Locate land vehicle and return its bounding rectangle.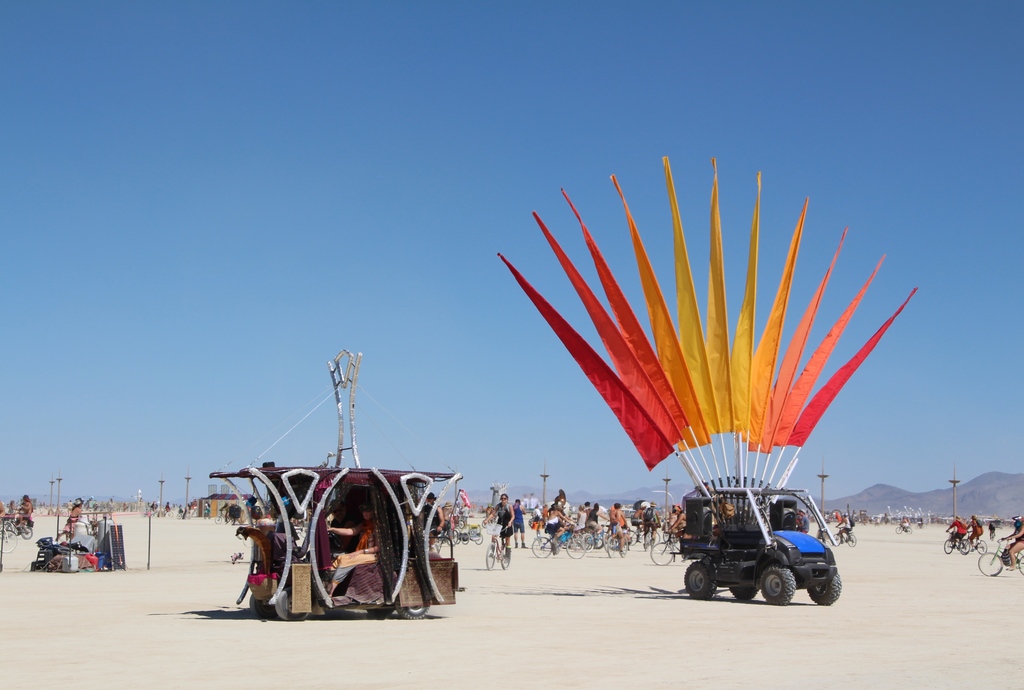
Rect(964, 526, 988, 555).
